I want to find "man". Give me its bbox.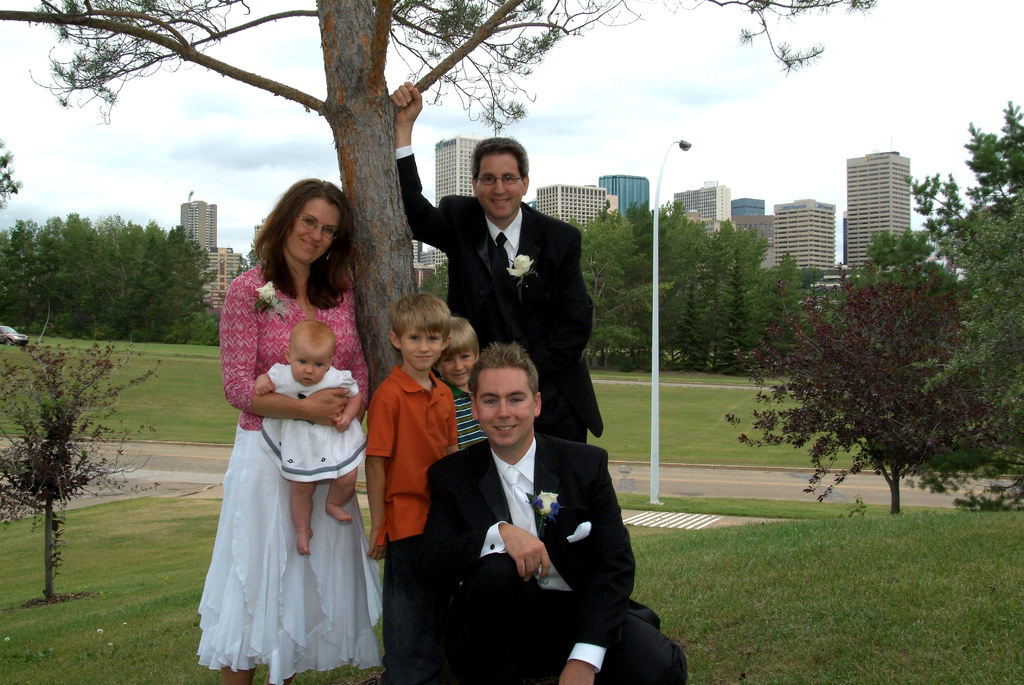
BBox(387, 79, 604, 442).
